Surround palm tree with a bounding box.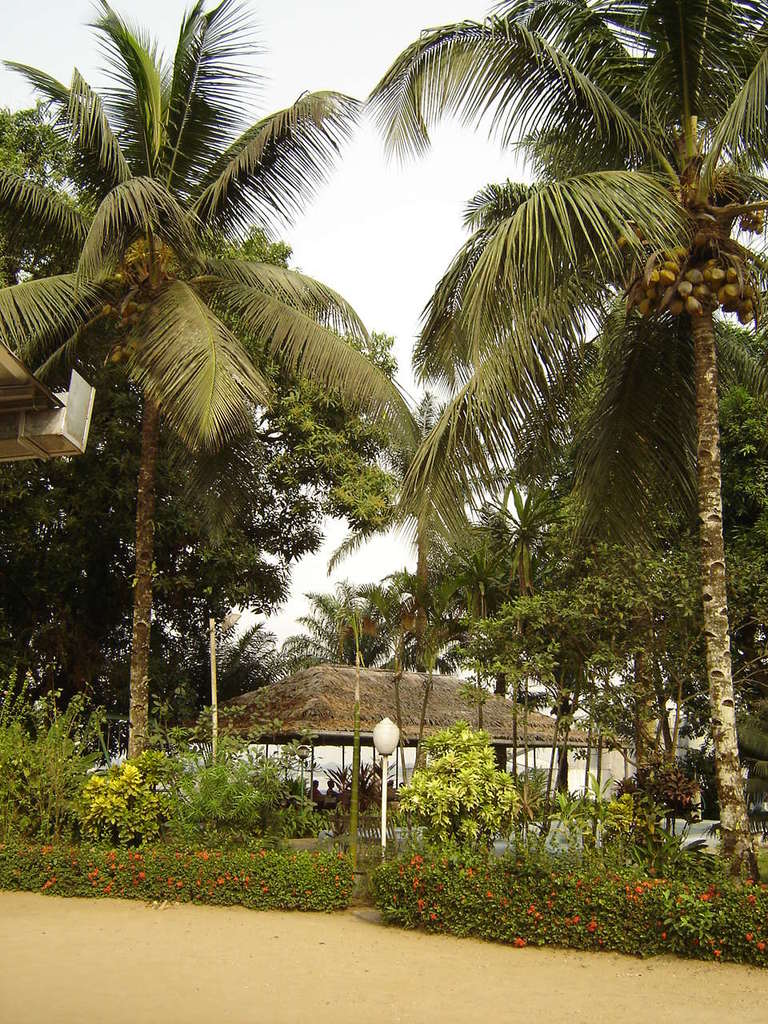
BBox(357, 0, 767, 874).
